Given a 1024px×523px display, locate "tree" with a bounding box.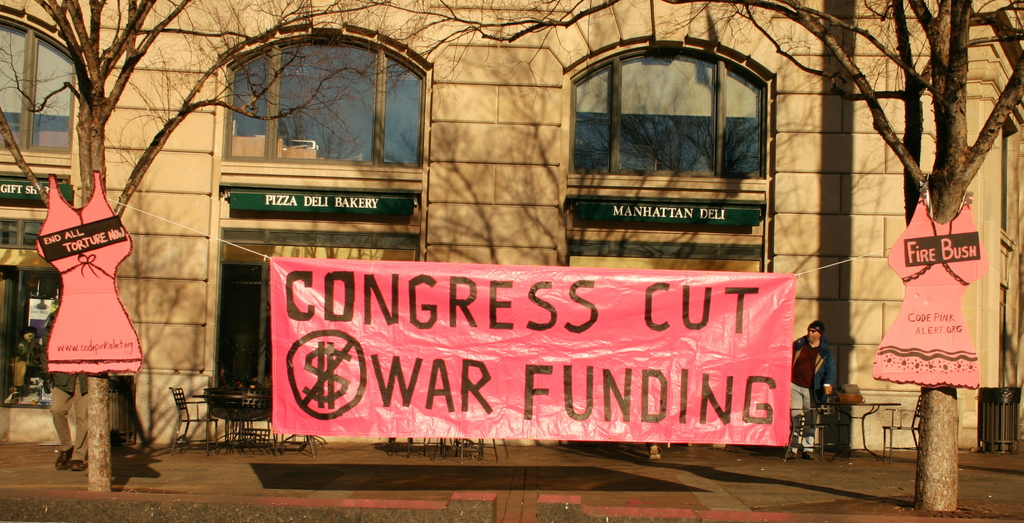
Located: 0:0:428:492.
